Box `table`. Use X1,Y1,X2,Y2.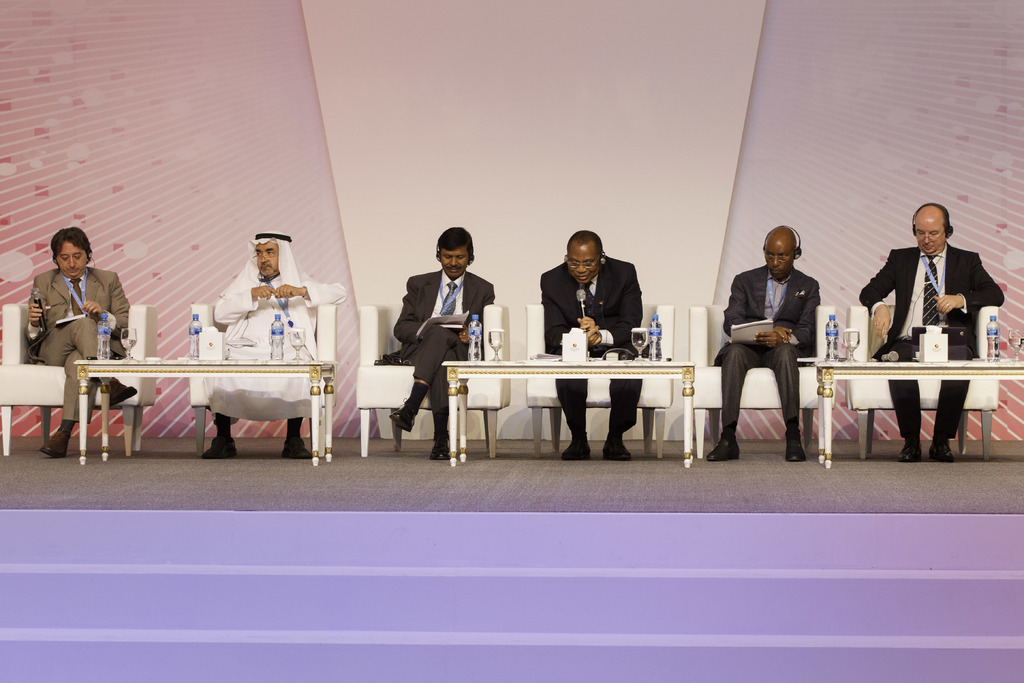
819,361,1023,472.
